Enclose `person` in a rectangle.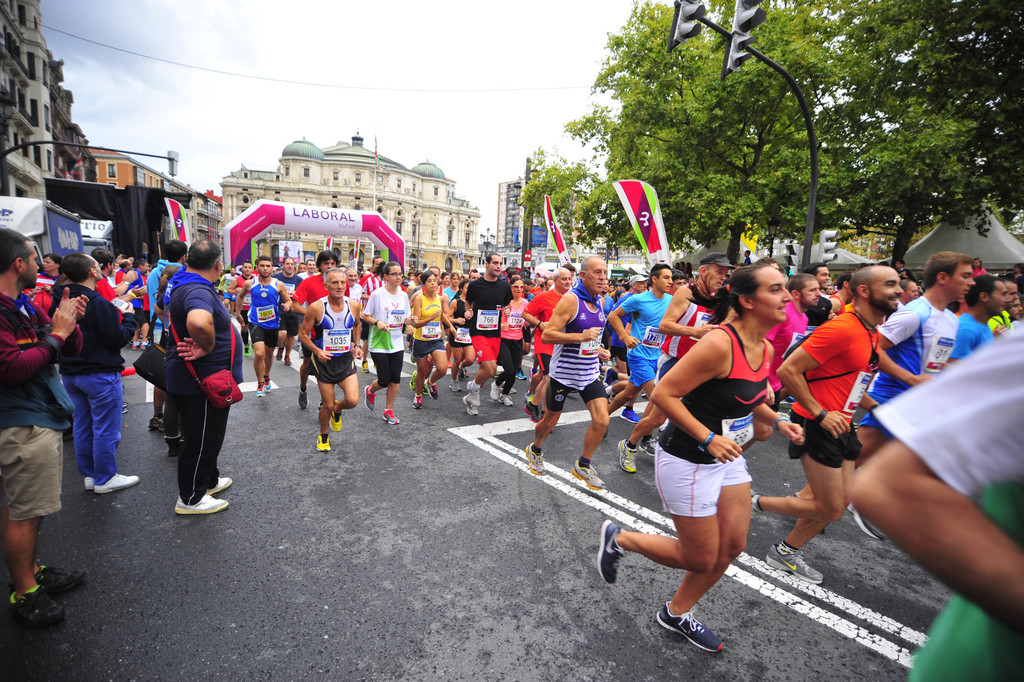
box=[161, 239, 248, 519].
